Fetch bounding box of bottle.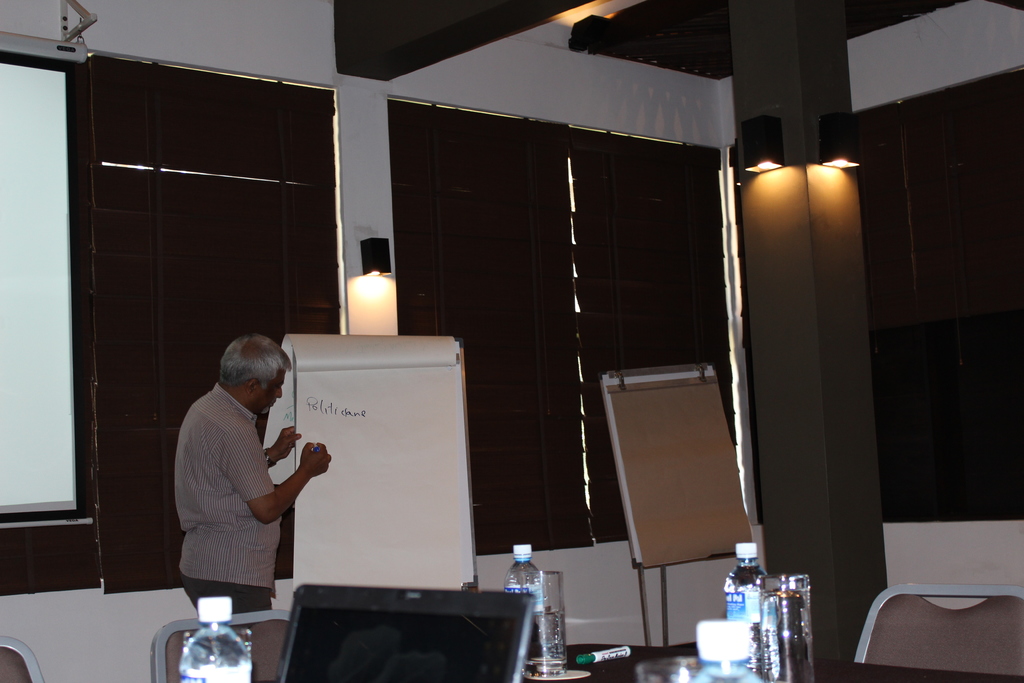
Bbox: (left=502, top=543, right=556, bottom=682).
